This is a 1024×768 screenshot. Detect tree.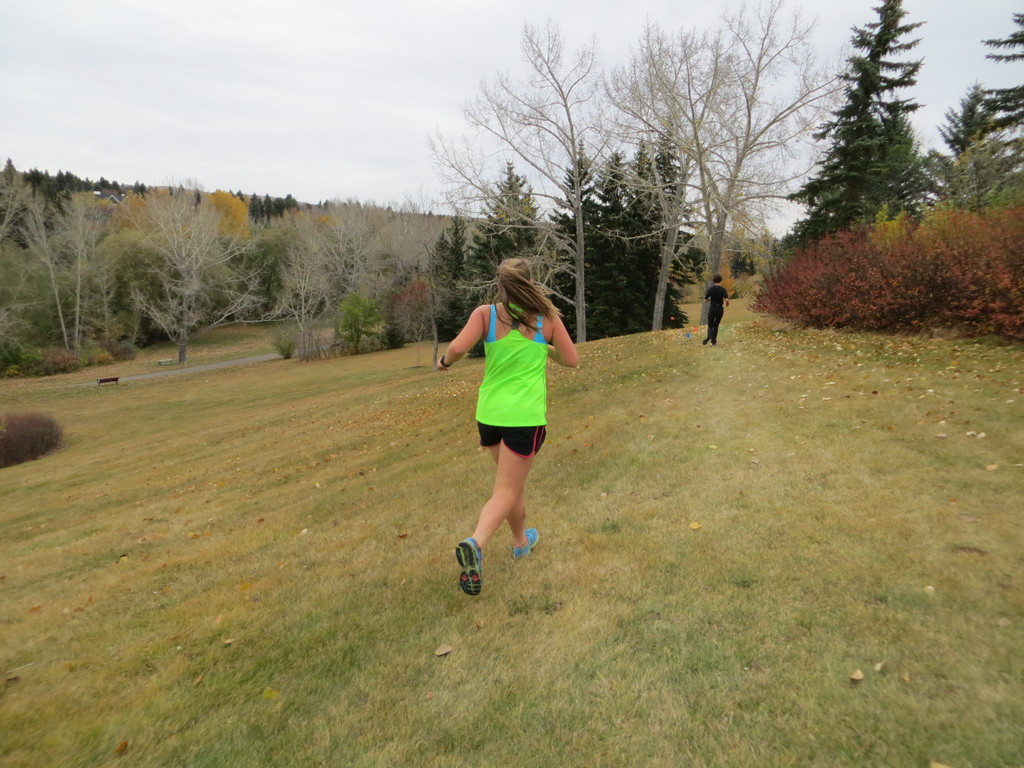
802/29/943/267.
